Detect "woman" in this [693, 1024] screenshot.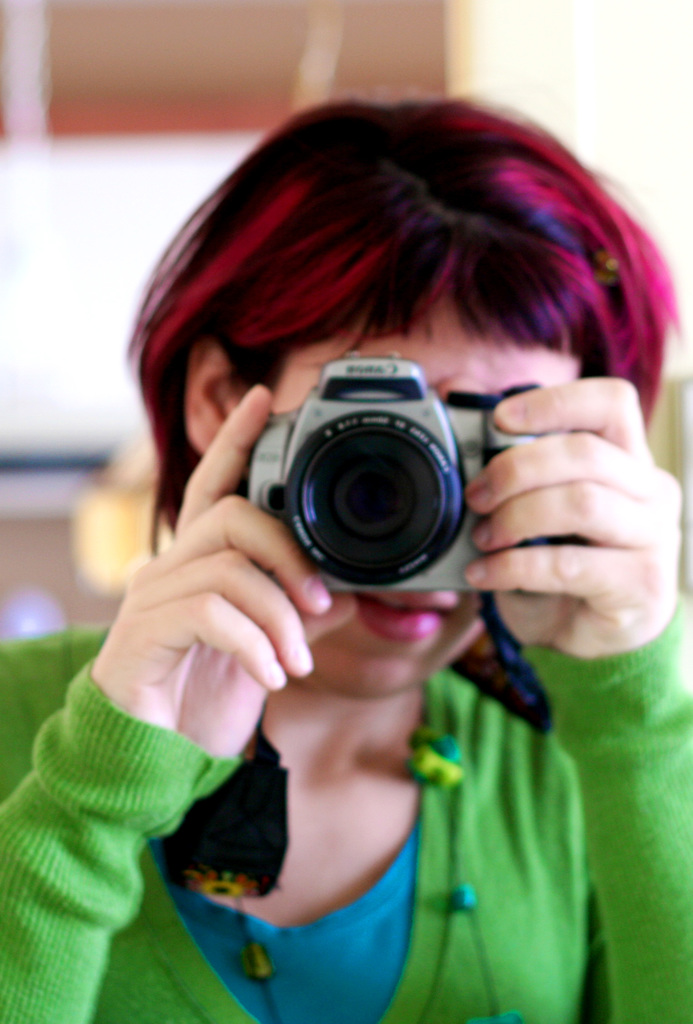
Detection: (x1=75, y1=132, x2=668, y2=1013).
